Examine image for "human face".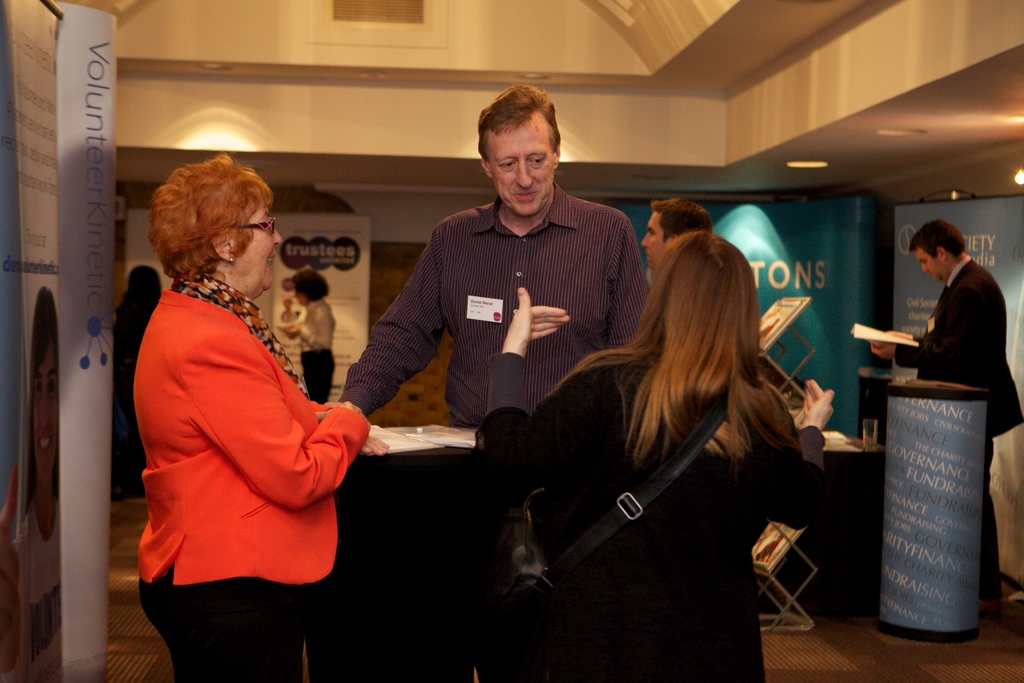
Examination result: crop(489, 122, 555, 216).
